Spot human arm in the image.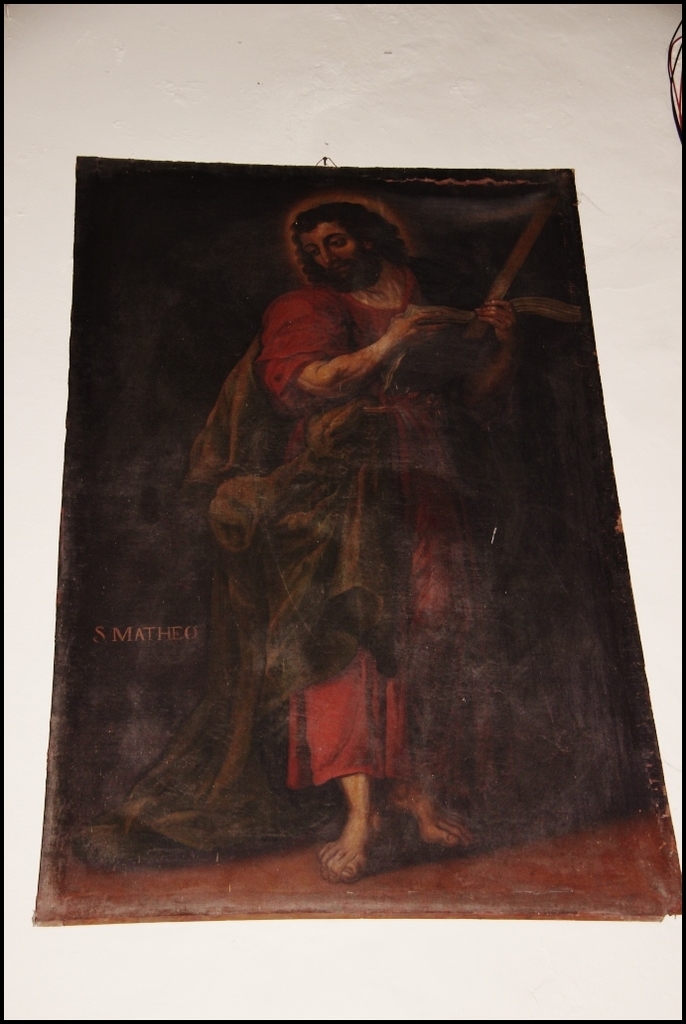
human arm found at x1=426 y1=289 x2=527 y2=413.
